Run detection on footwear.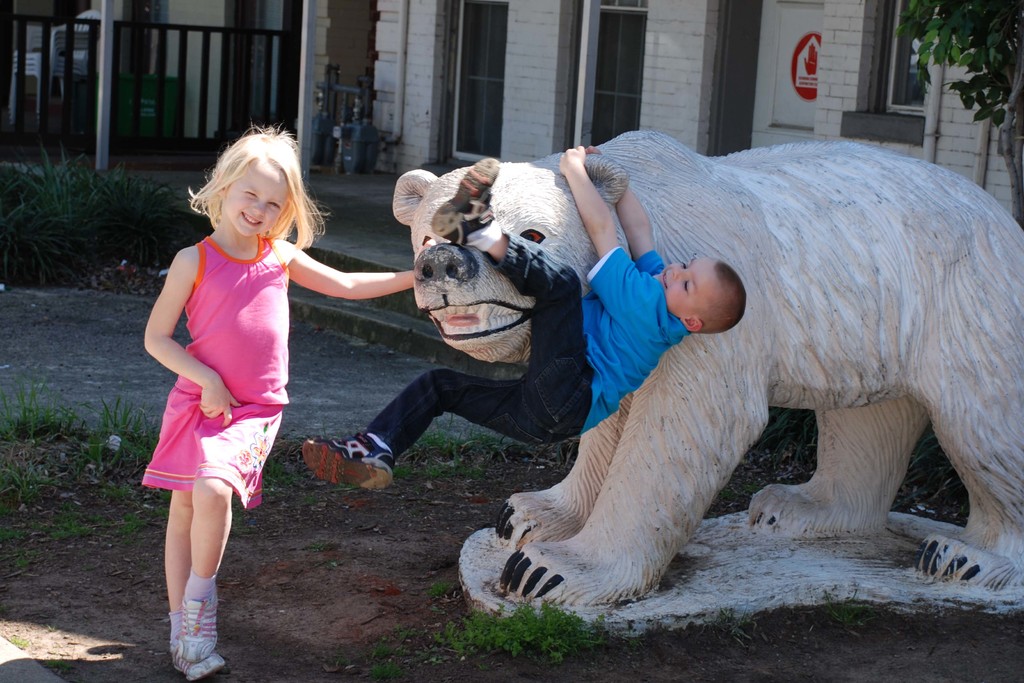
Result: 300,428,408,494.
